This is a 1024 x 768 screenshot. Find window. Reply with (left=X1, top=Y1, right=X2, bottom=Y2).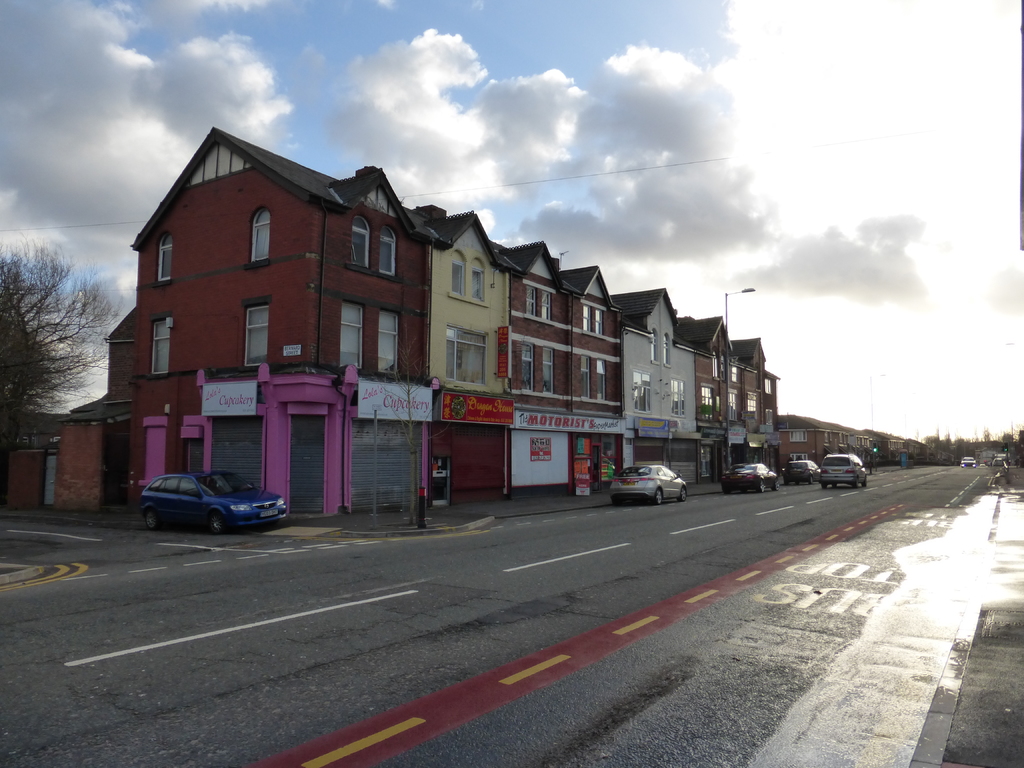
(left=246, top=206, right=278, bottom=260).
